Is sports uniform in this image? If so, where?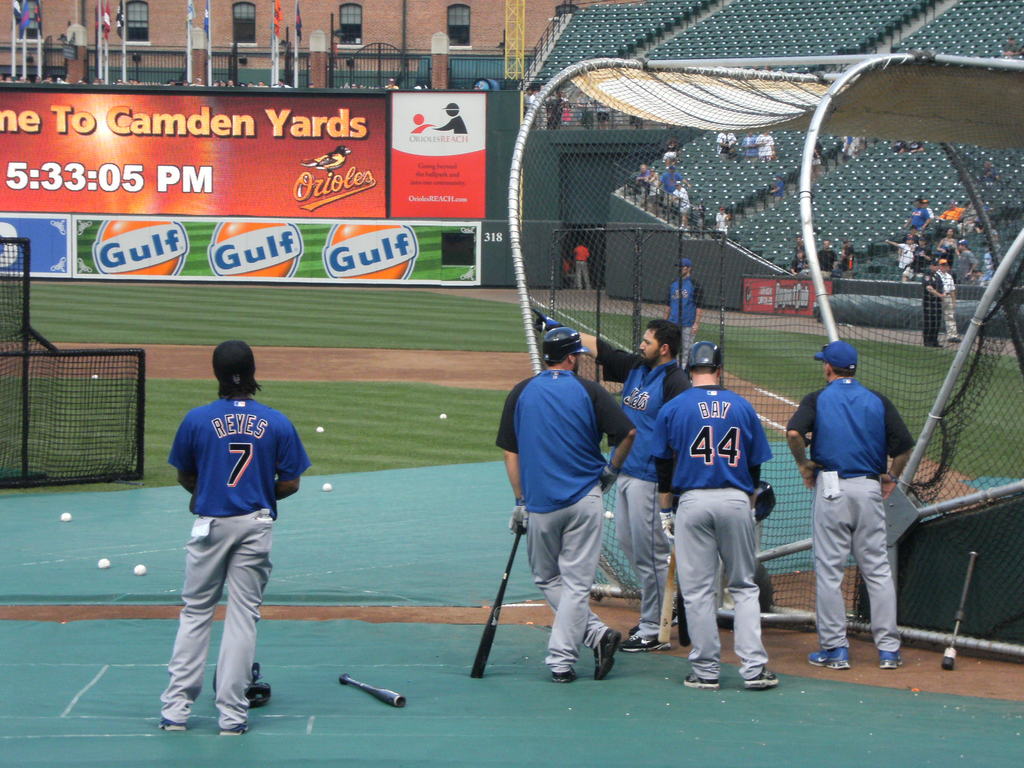
Yes, at bbox=[936, 266, 961, 342].
